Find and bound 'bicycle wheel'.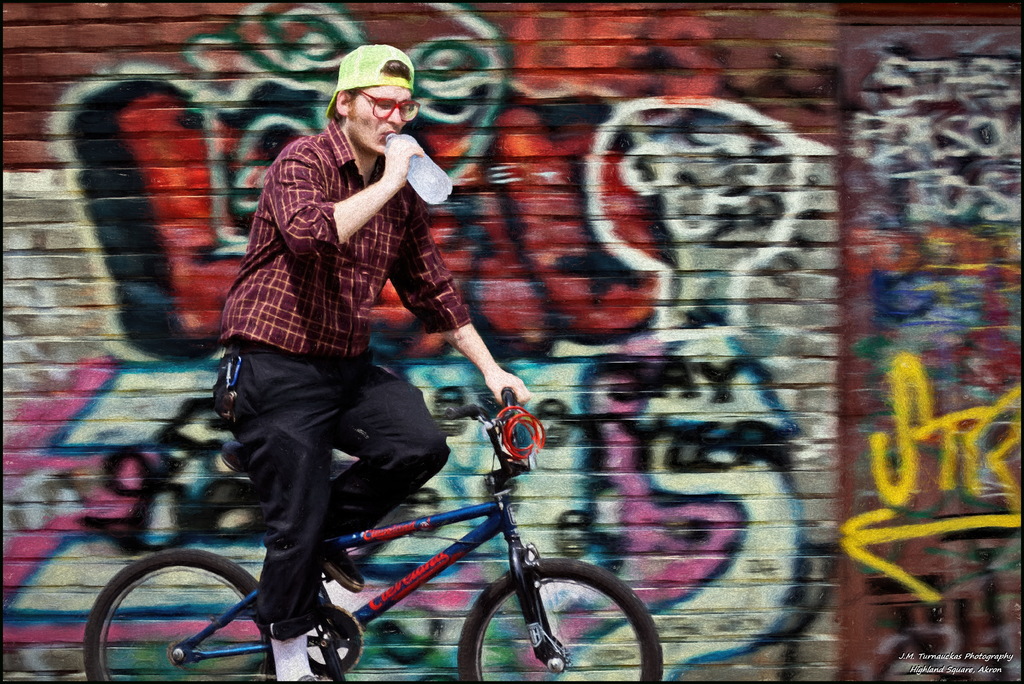
Bound: <box>97,553,289,667</box>.
